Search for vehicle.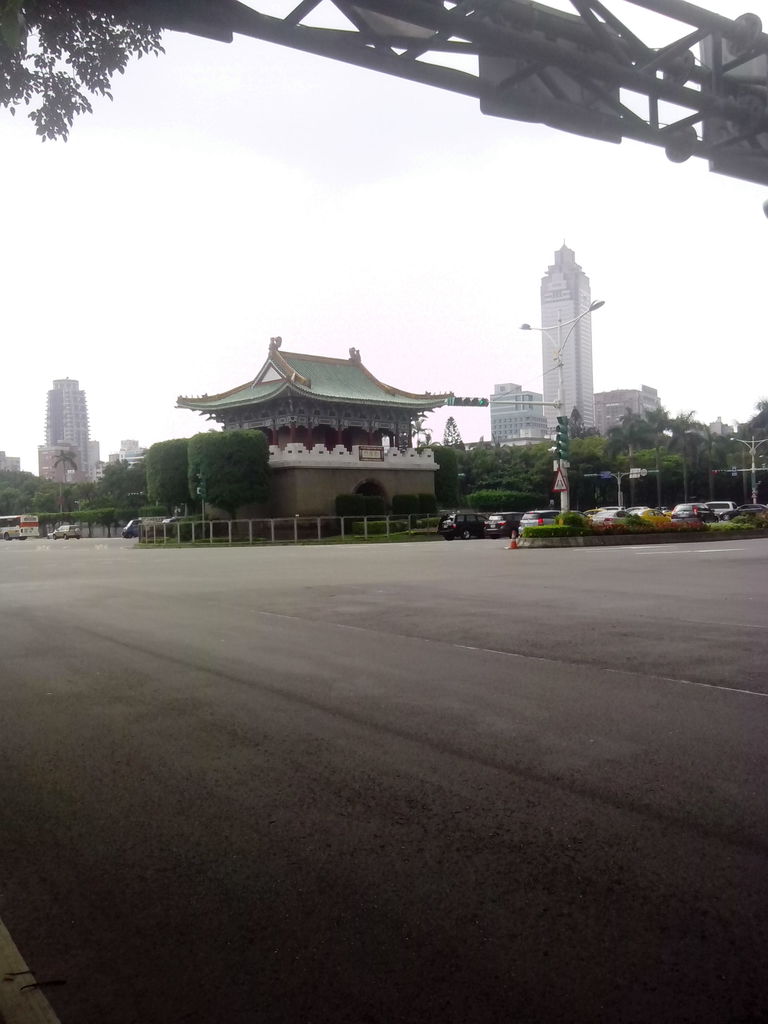
Found at [x1=525, y1=509, x2=562, y2=536].
